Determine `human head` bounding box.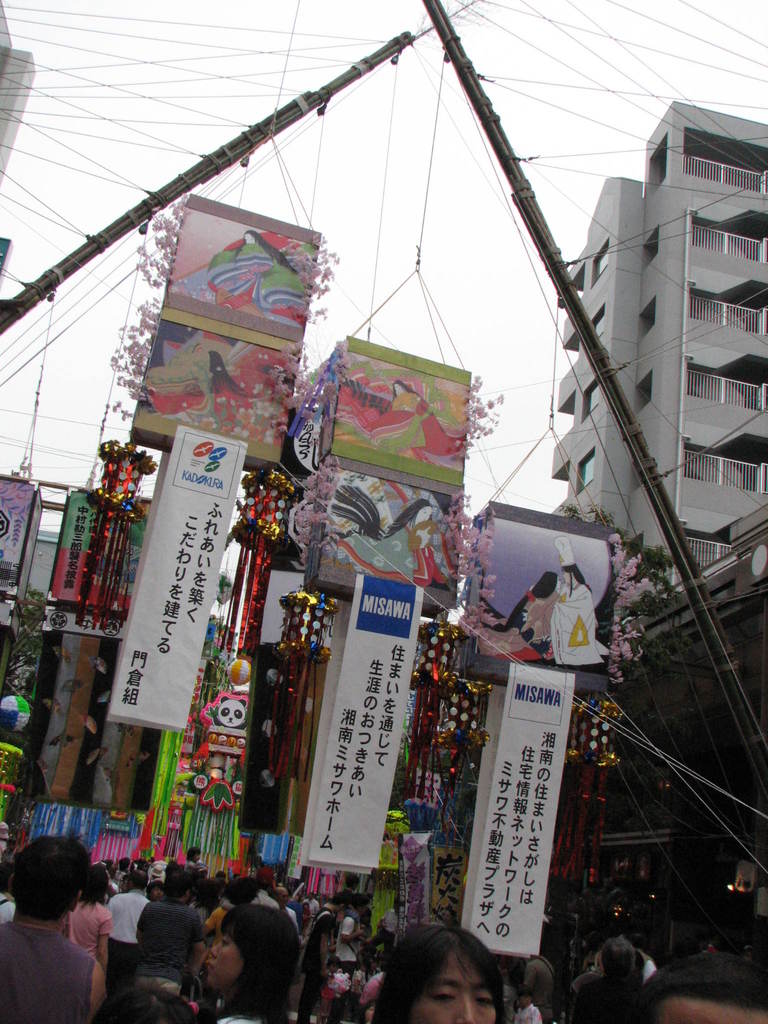
Determined: box(4, 835, 93, 922).
